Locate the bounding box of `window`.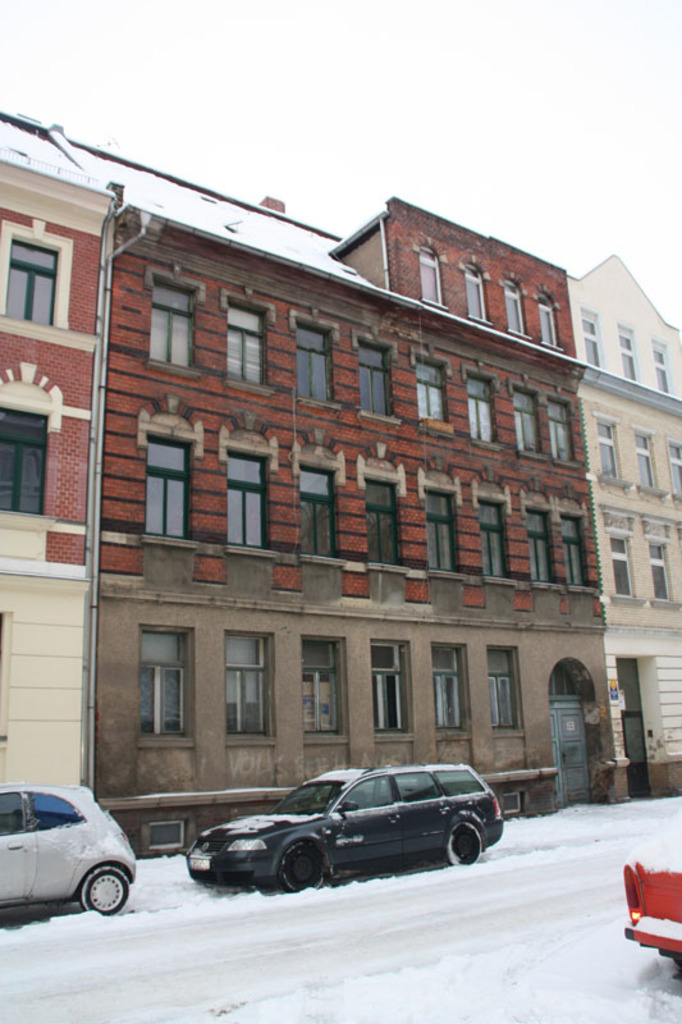
Bounding box: detection(5, 224, 64, 325).
